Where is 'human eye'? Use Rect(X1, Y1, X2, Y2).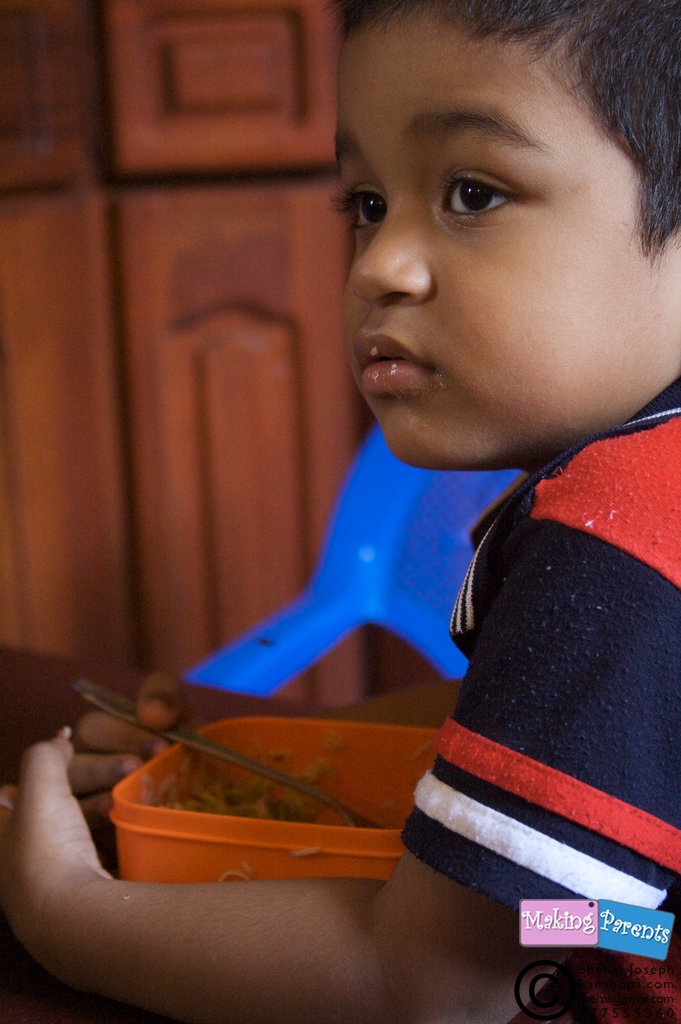
Rect(435, 170, 525, 225).
